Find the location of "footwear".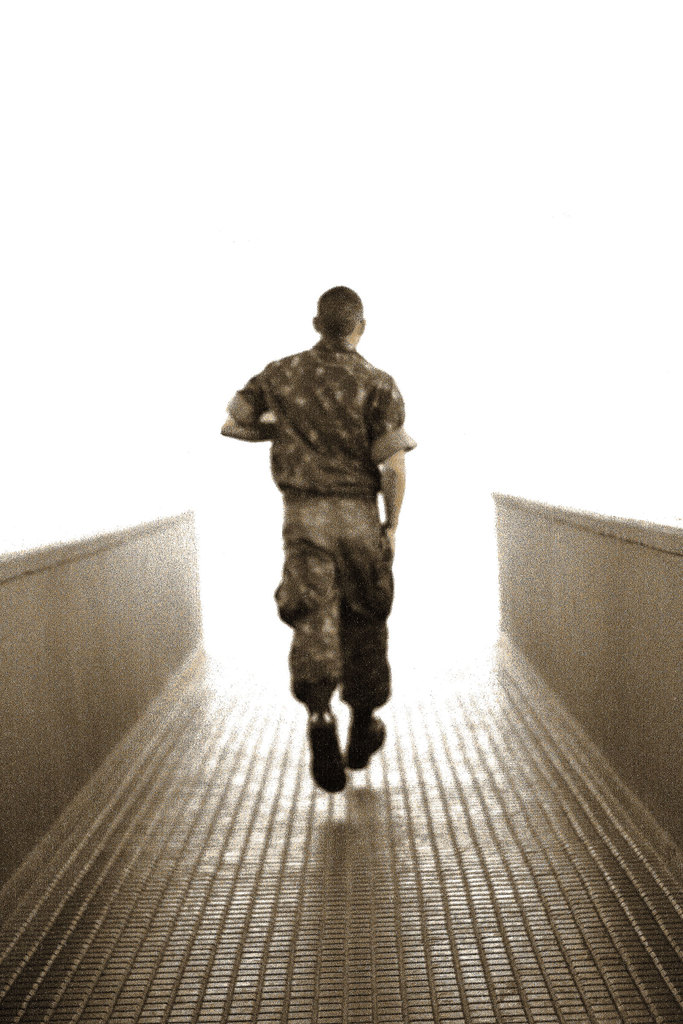
Location: 345/713/386/760.
